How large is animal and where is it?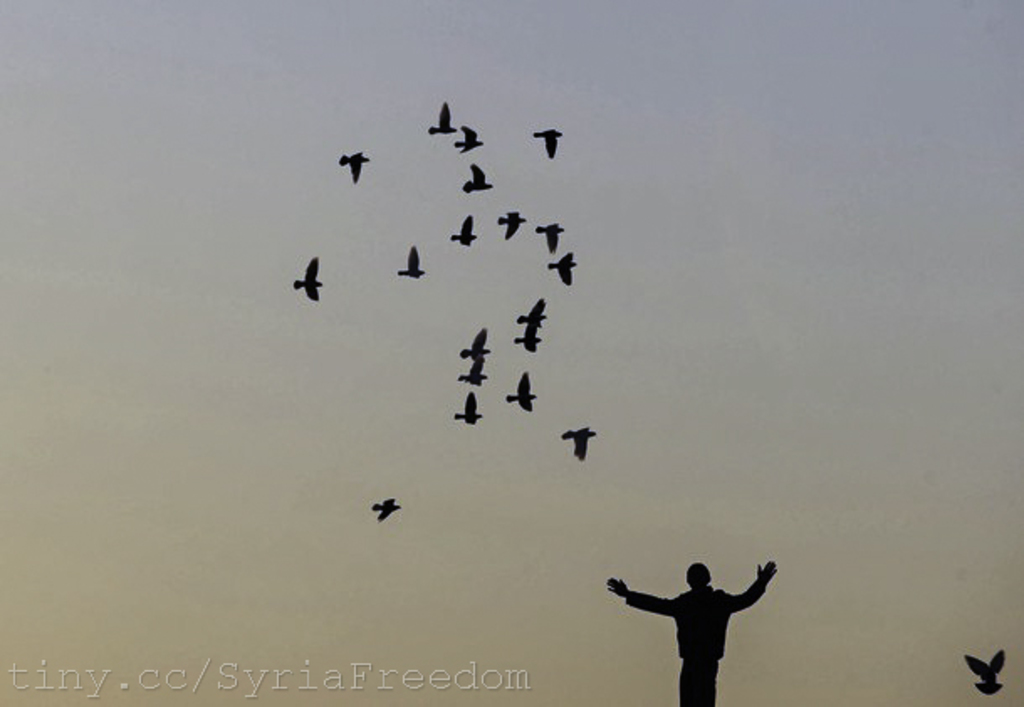
Bounding box: (559, 420, 601, 467).
